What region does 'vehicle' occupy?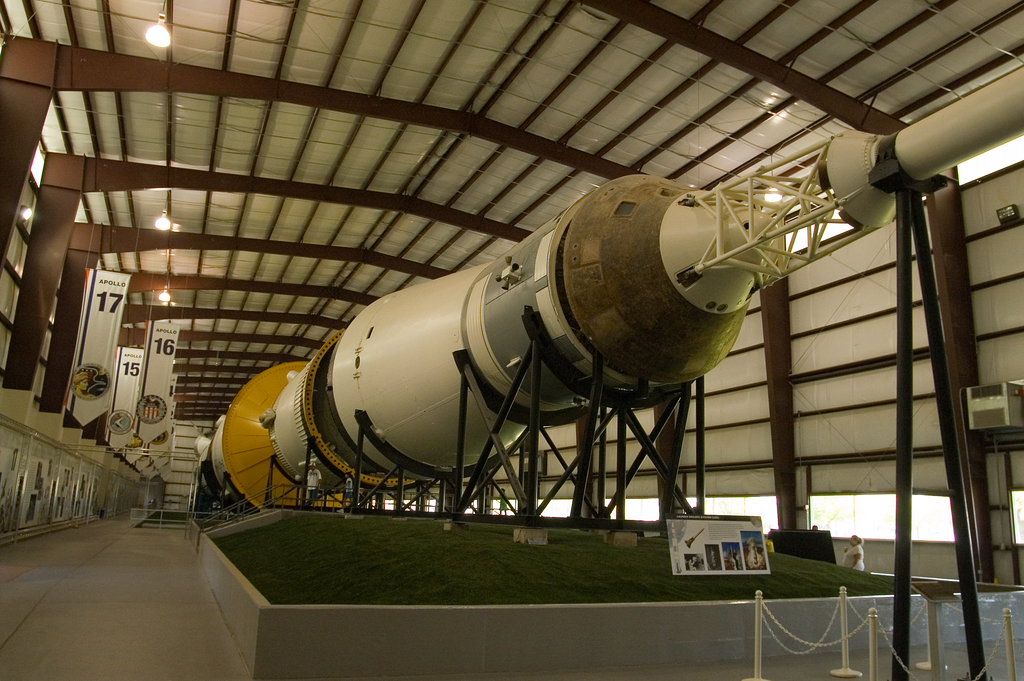
<region>200, 67, 1023, 518</region>.
